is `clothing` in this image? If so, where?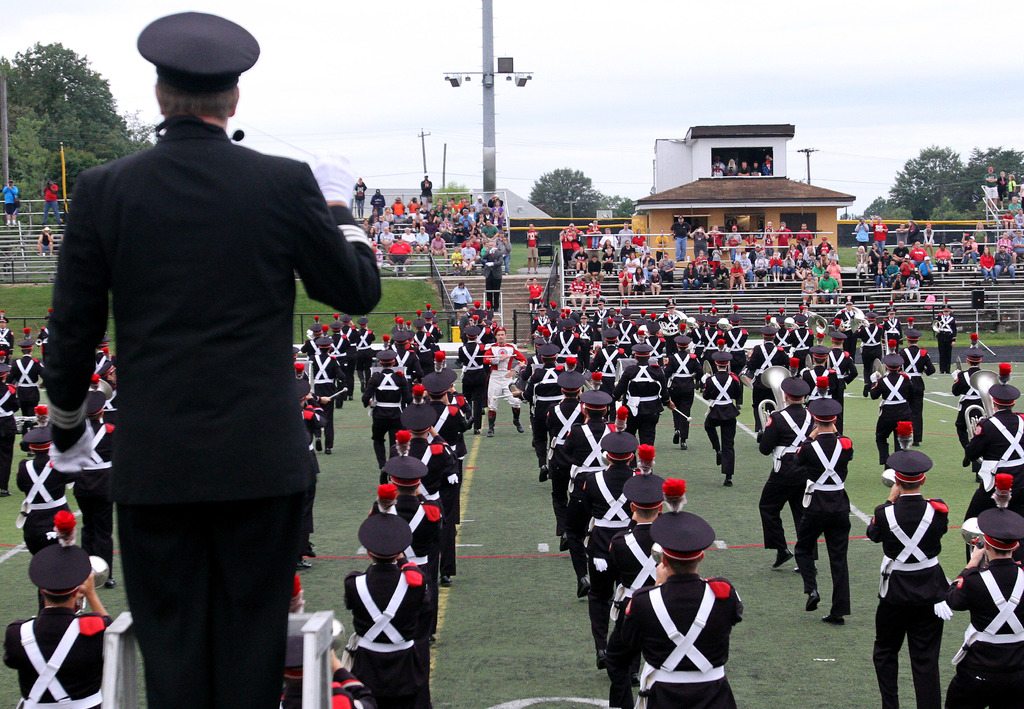
Yes, at x1=963 y1=409 x2=1023 y2=511.
